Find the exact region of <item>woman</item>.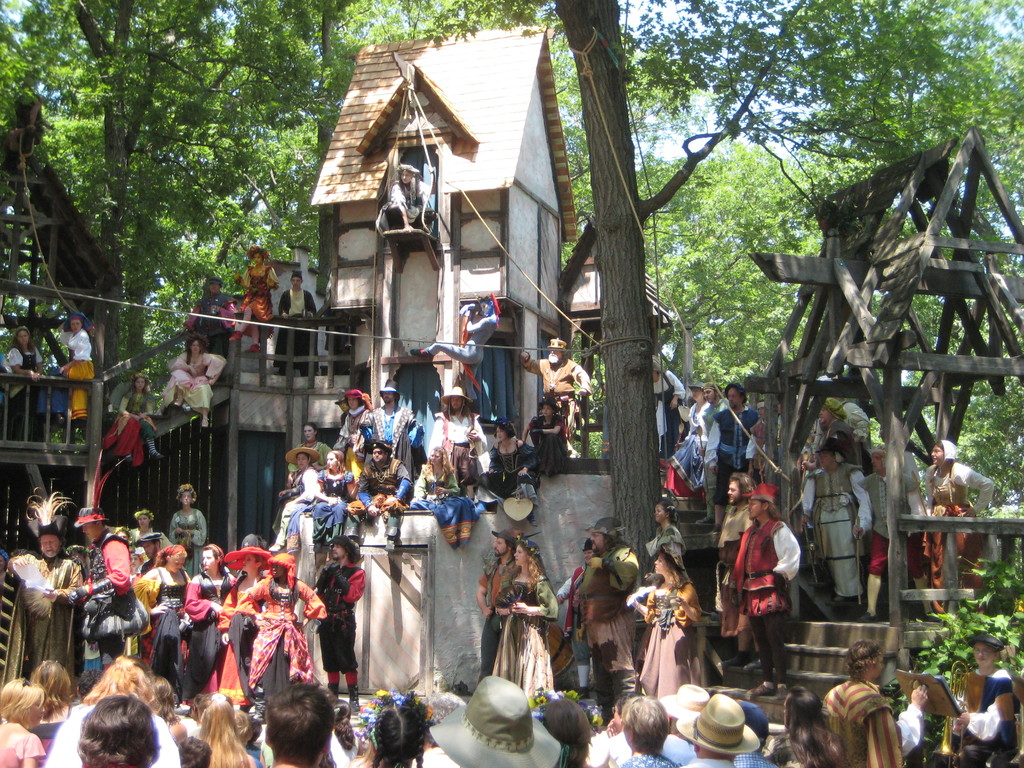
Exact region: <box>616,699,681,767</box>.
